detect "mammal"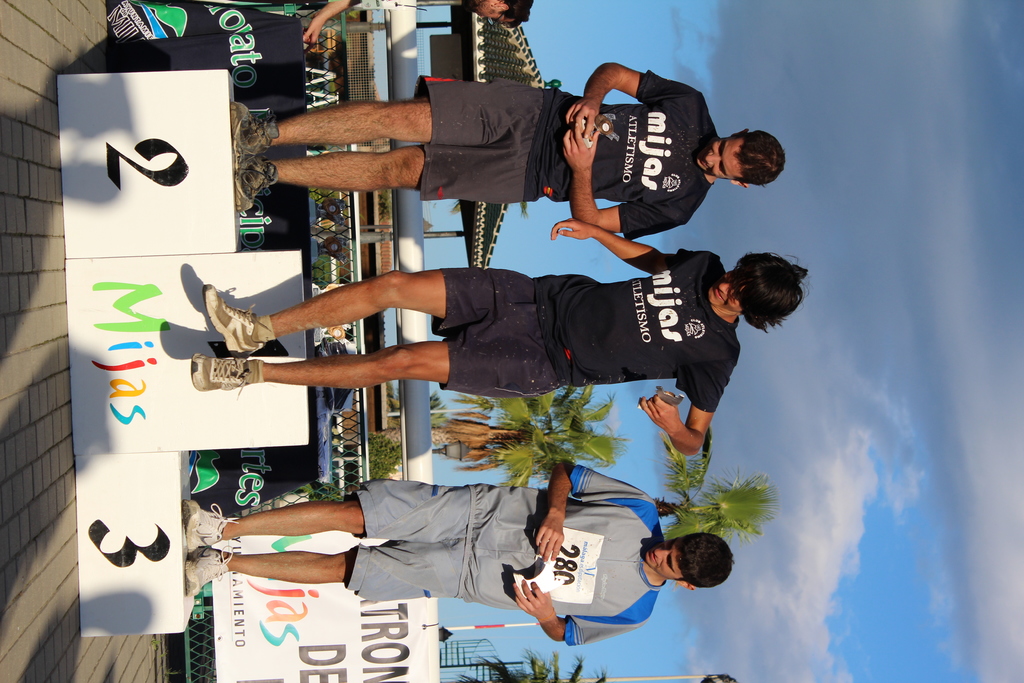
200:469:689:620
